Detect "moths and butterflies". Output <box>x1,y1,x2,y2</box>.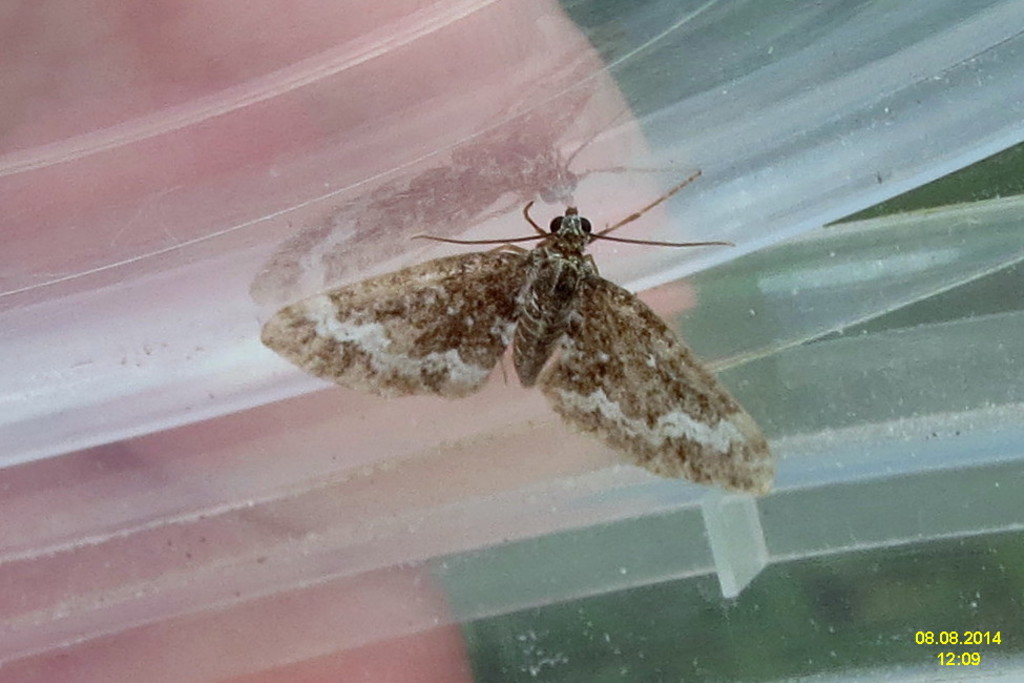
<box>262,168,777,496</box>.
